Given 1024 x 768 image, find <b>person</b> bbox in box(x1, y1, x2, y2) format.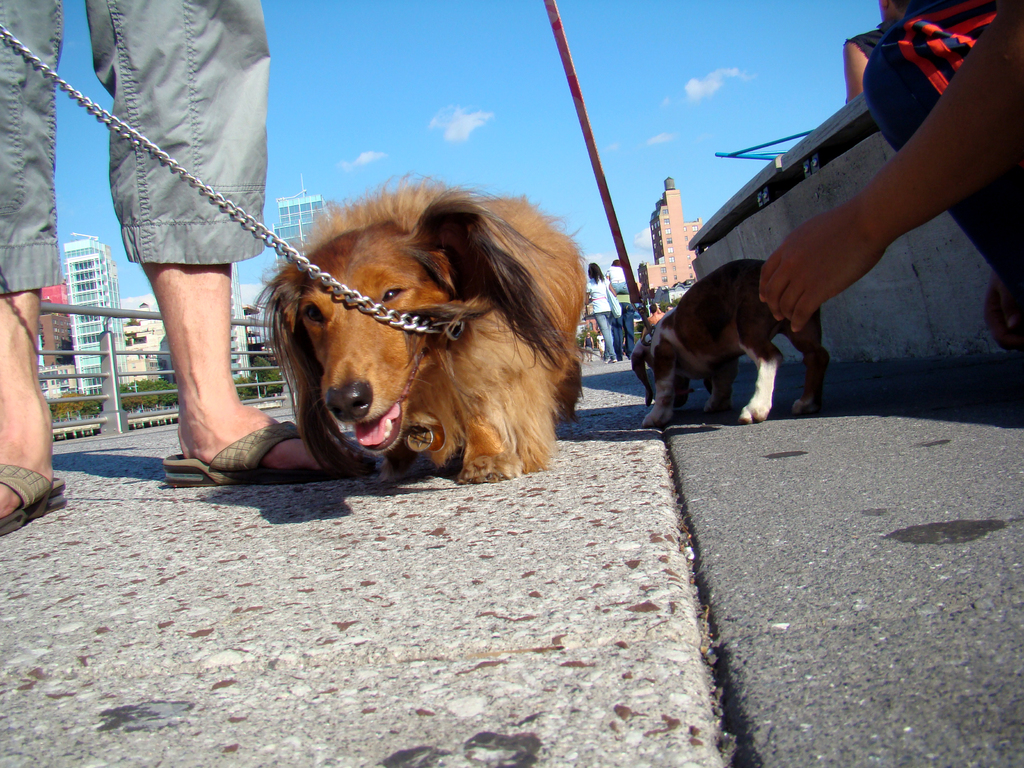
box(586, 260, 613, 362).
